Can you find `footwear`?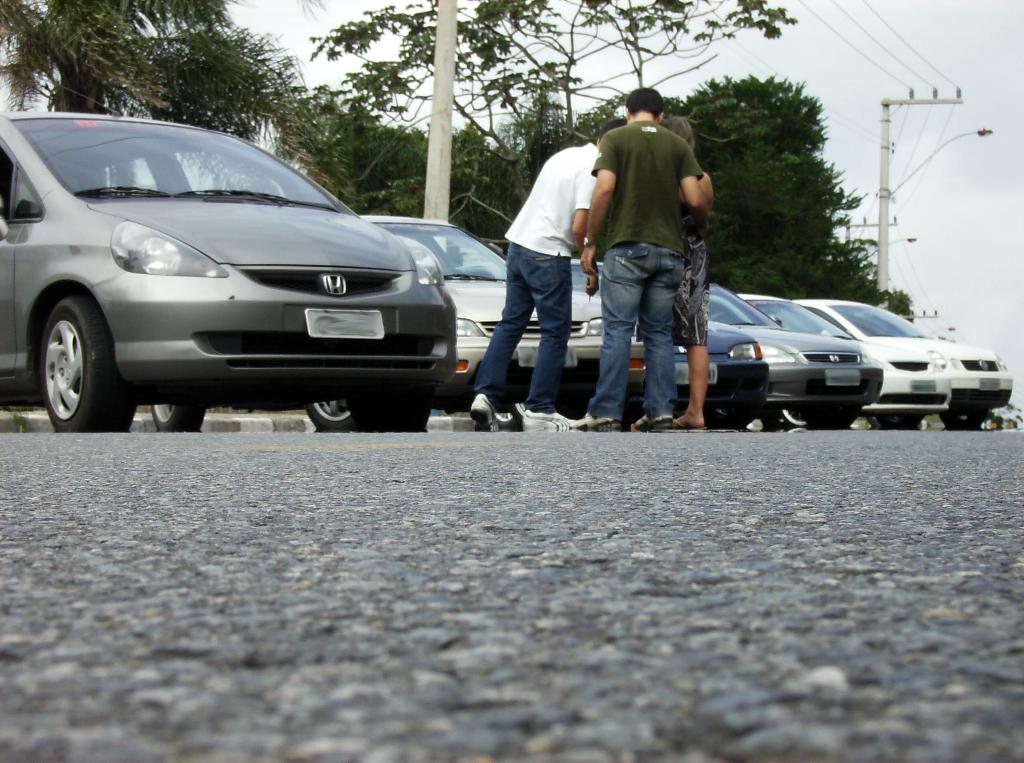
Yes, bounding box: (x1=633, y1=409, x2=677, y2=433).
